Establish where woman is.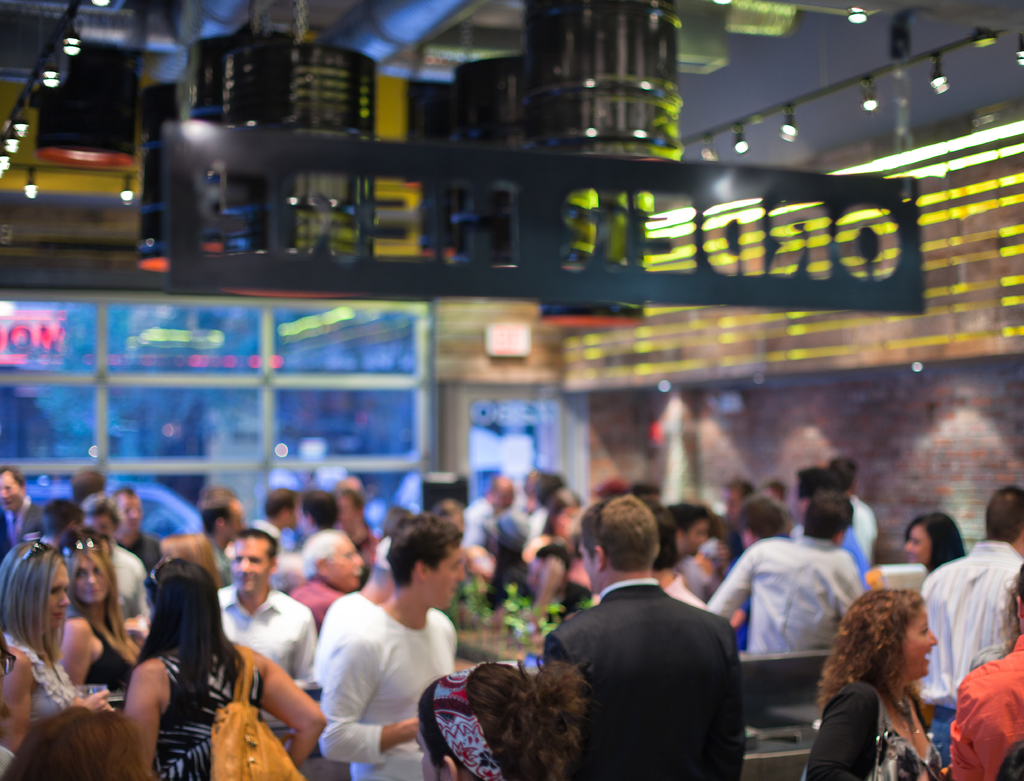
Established at (899,512,968,573).
